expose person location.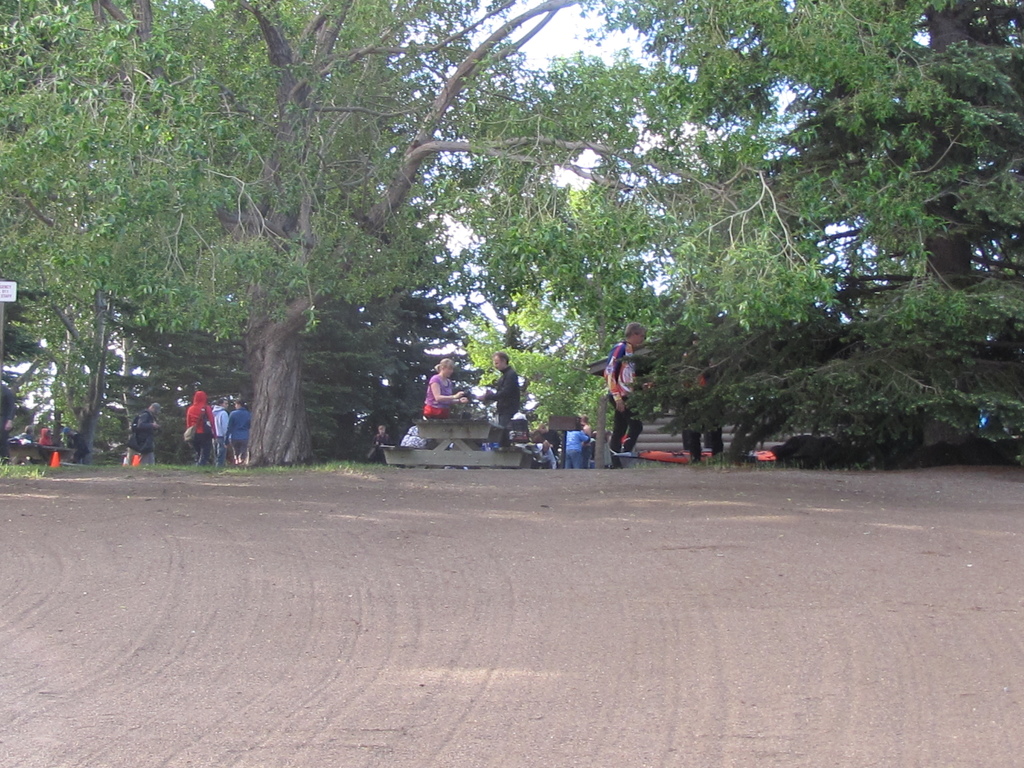
Exposed at [592, 322, 654, 461].
